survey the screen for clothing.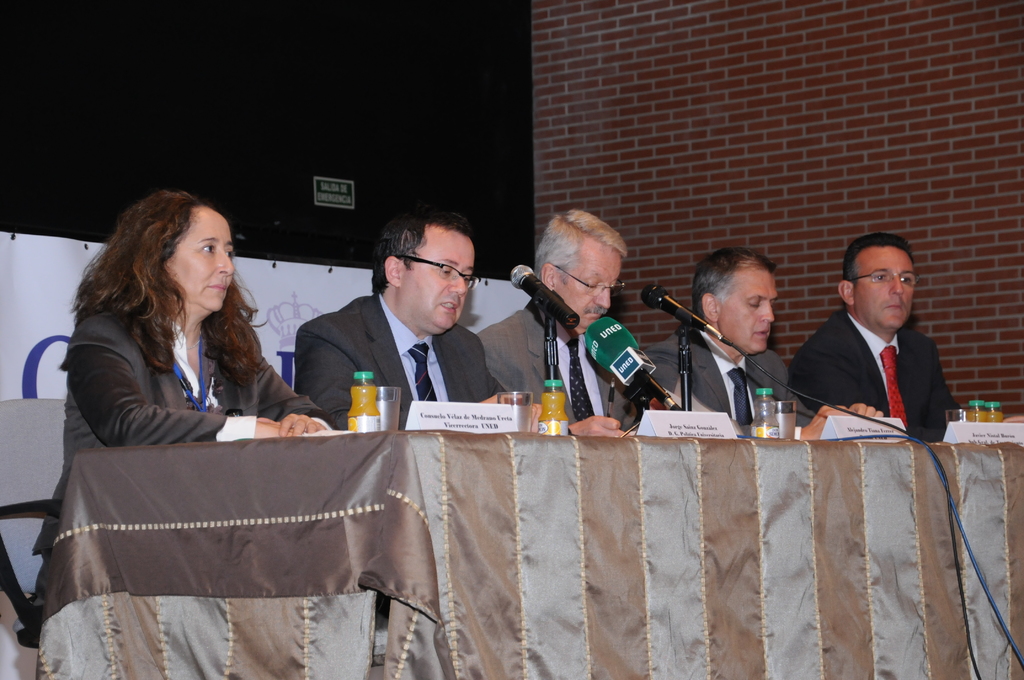
Survey found: select_region(27, 259, 322, 617).
